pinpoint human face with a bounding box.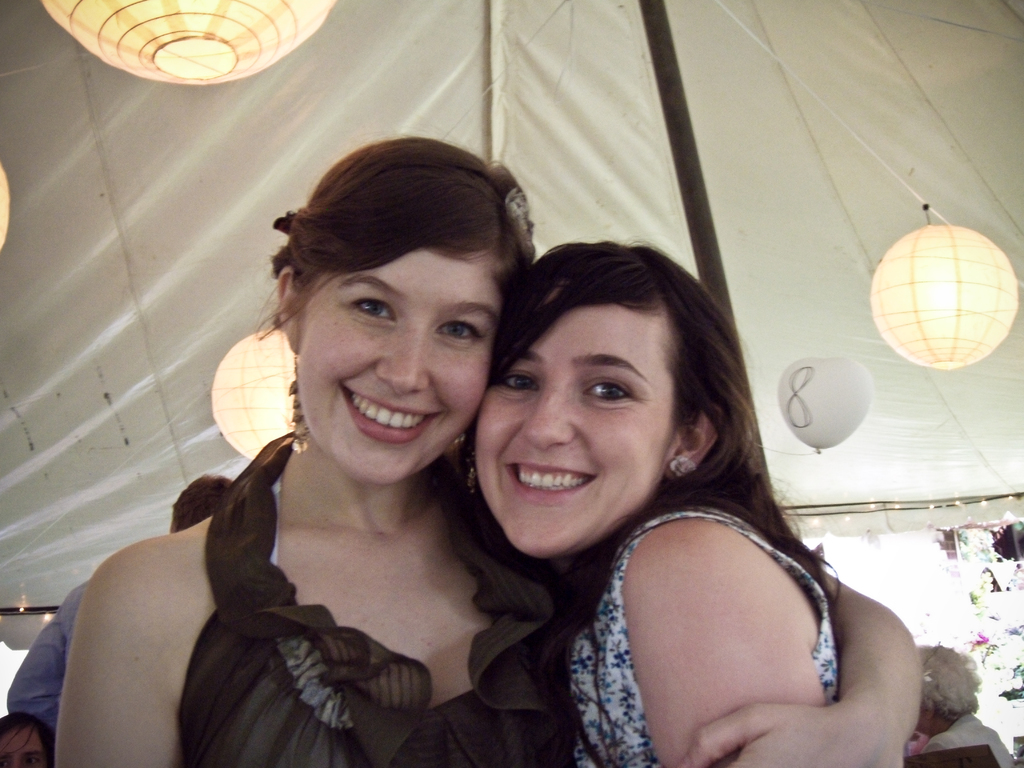
rect(297, 256, 505, 486).
